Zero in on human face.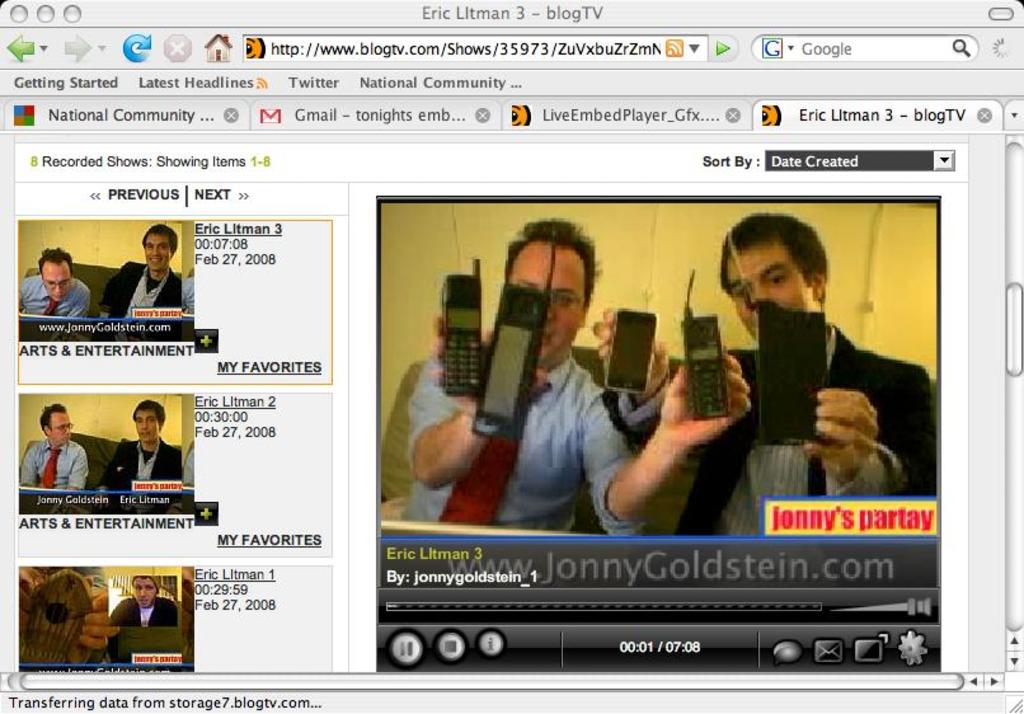
Zeroed in: rect(48, 410, 70, 442).
